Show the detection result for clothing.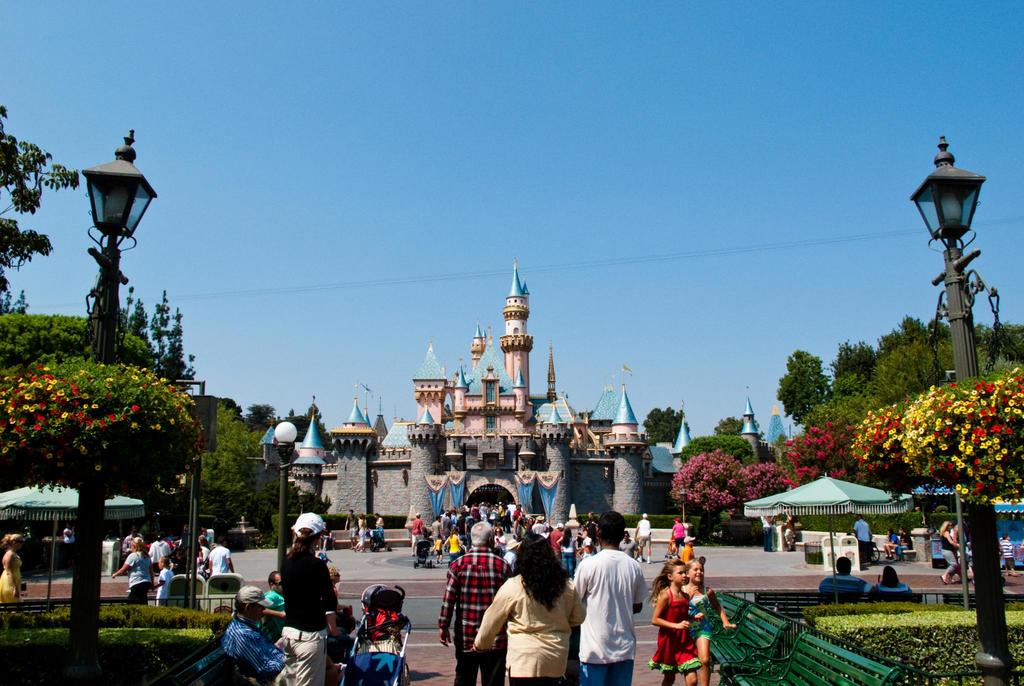
{"x1": 874, "y1": 575, "x2": 913, "y2": 592}.
